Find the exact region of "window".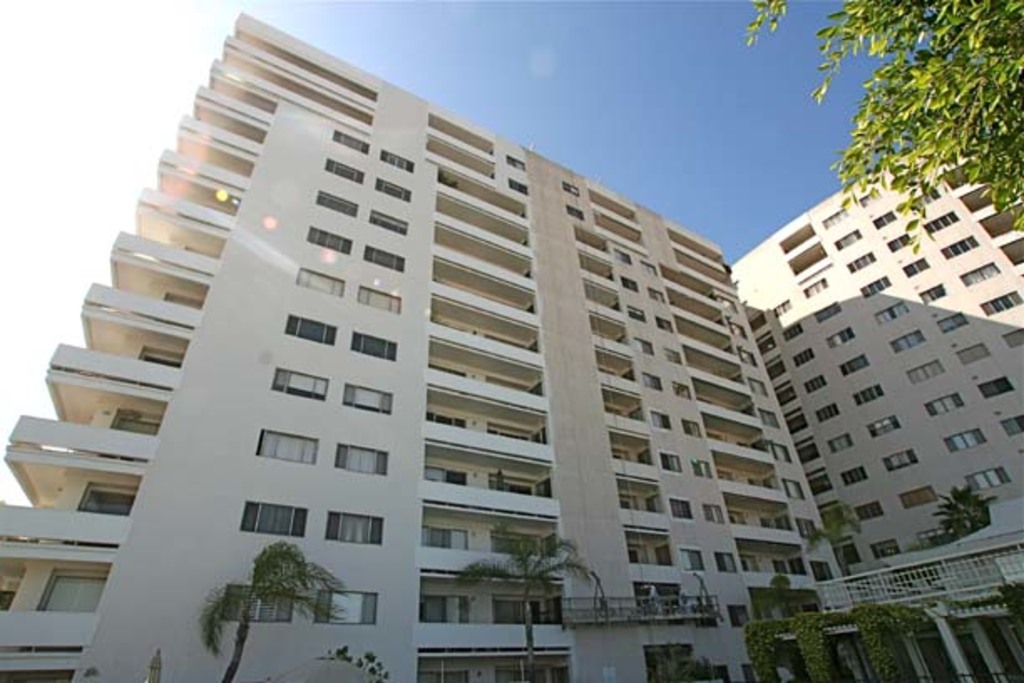
Exact region: l=860, t=275, r=885, b=300.
